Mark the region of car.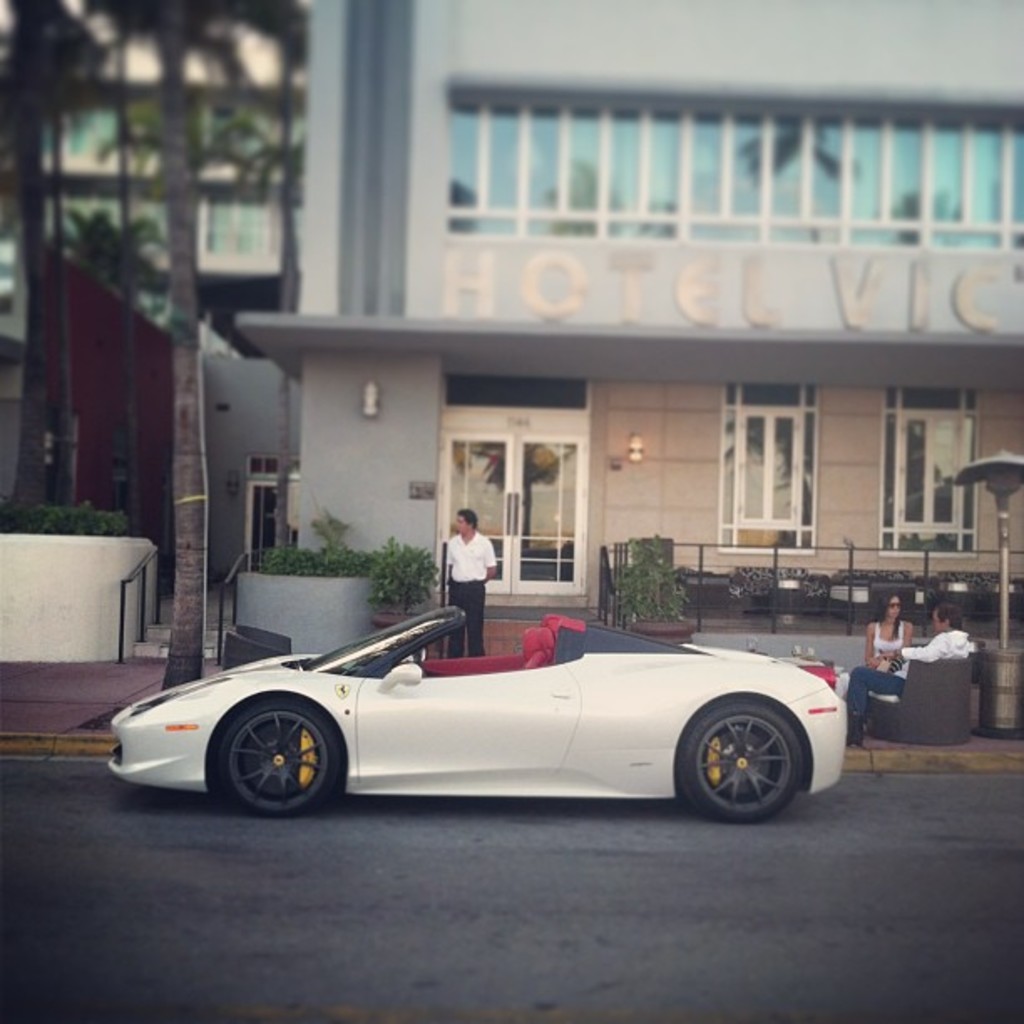
Region: x1=107, y1=604, x2=852, y2=817.
